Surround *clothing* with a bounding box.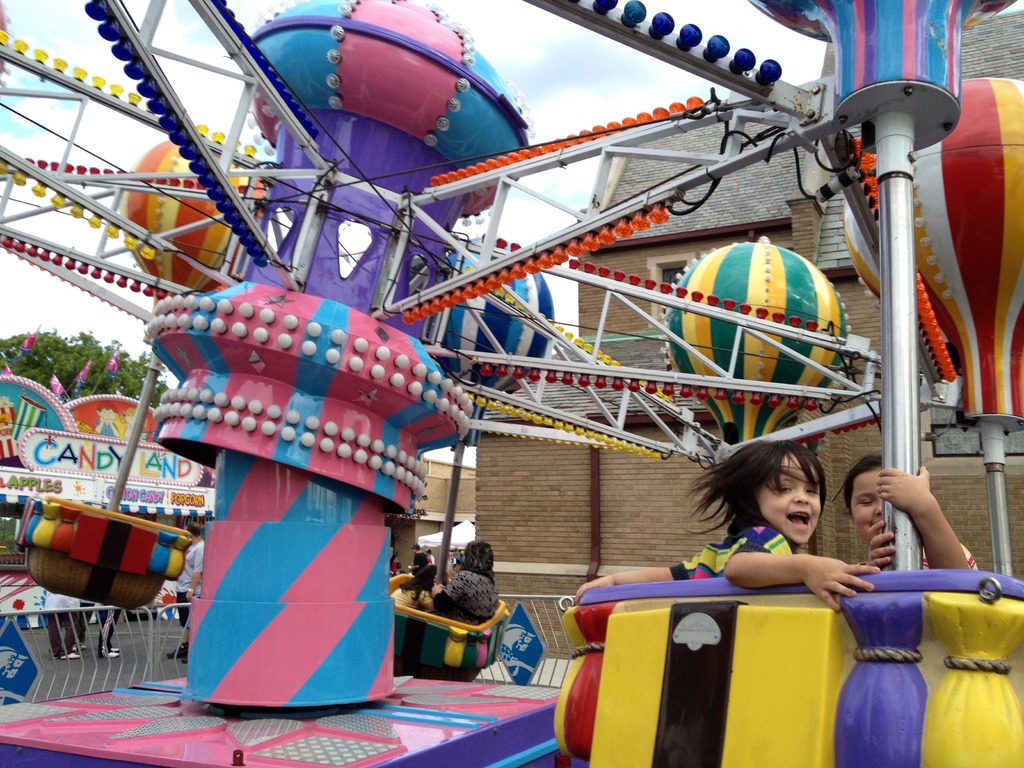
l=432, t=554, r=436, b=568.
